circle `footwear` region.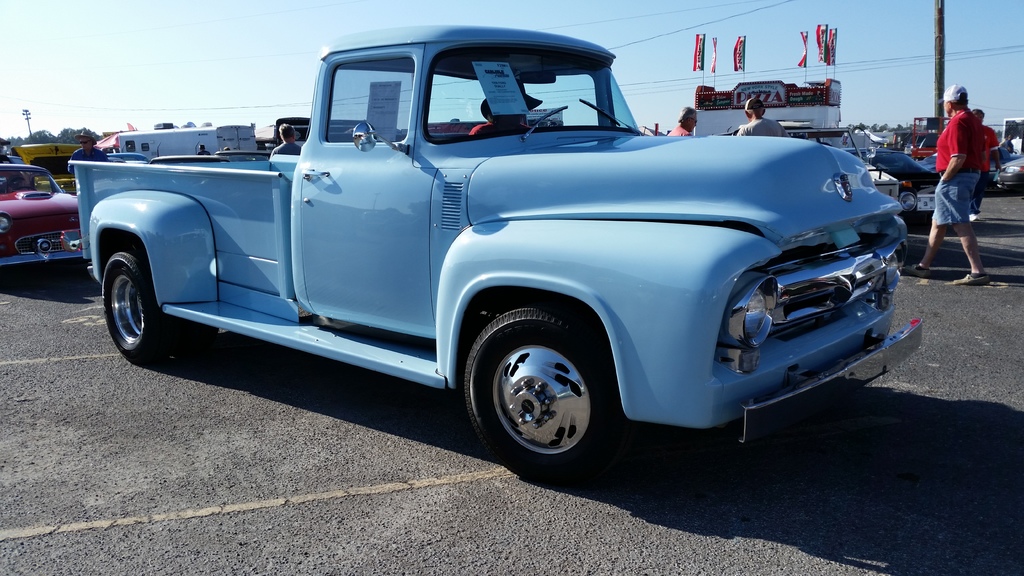
Region: detection(951, 275, 995, 286).
